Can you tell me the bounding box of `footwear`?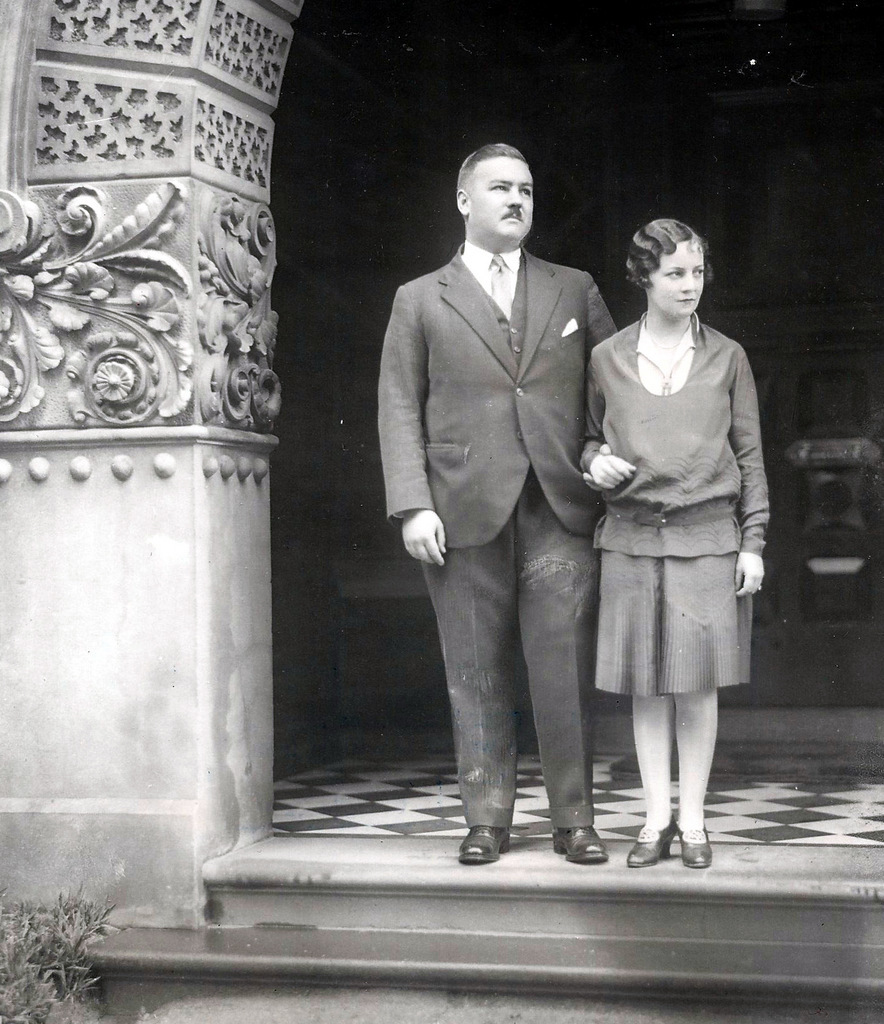
x1=636, y1=789, x2=727, y2=871.
